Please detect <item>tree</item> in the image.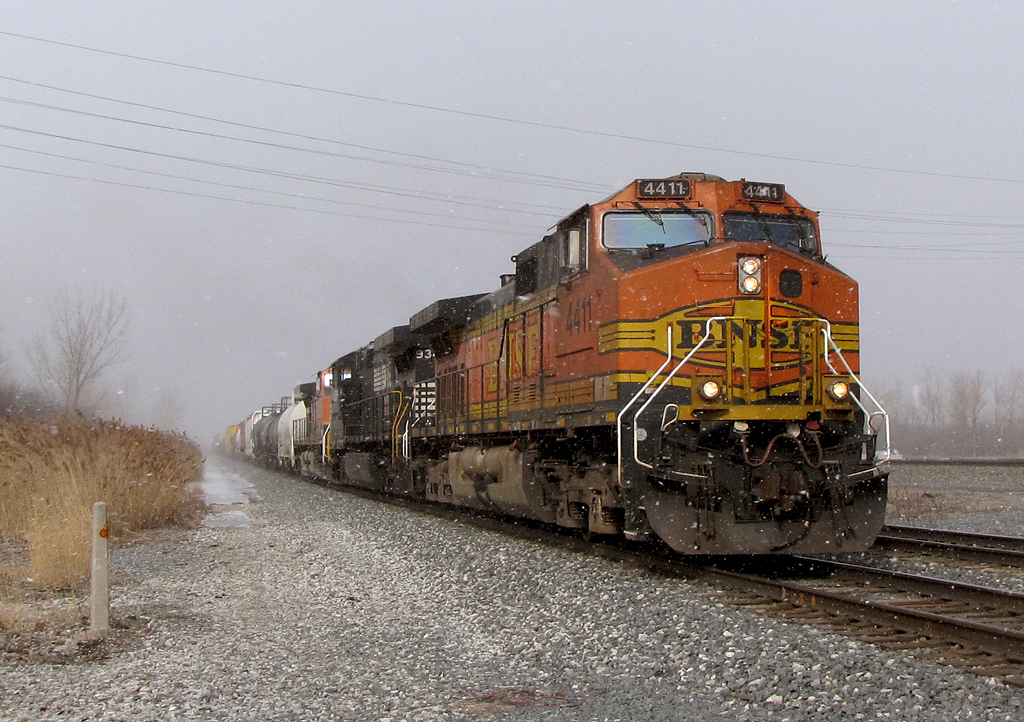
{"left": 1002, "top": 363, "right": 1023, "bottom": 446}.
